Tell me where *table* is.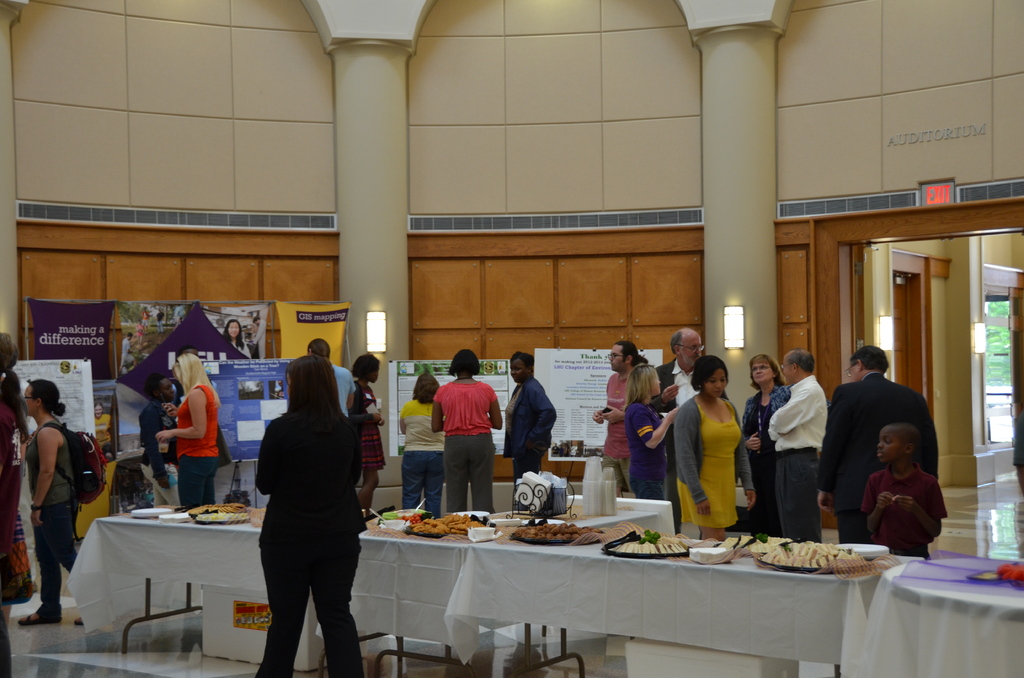
*table* is at box(447, 528, 891, 677).
